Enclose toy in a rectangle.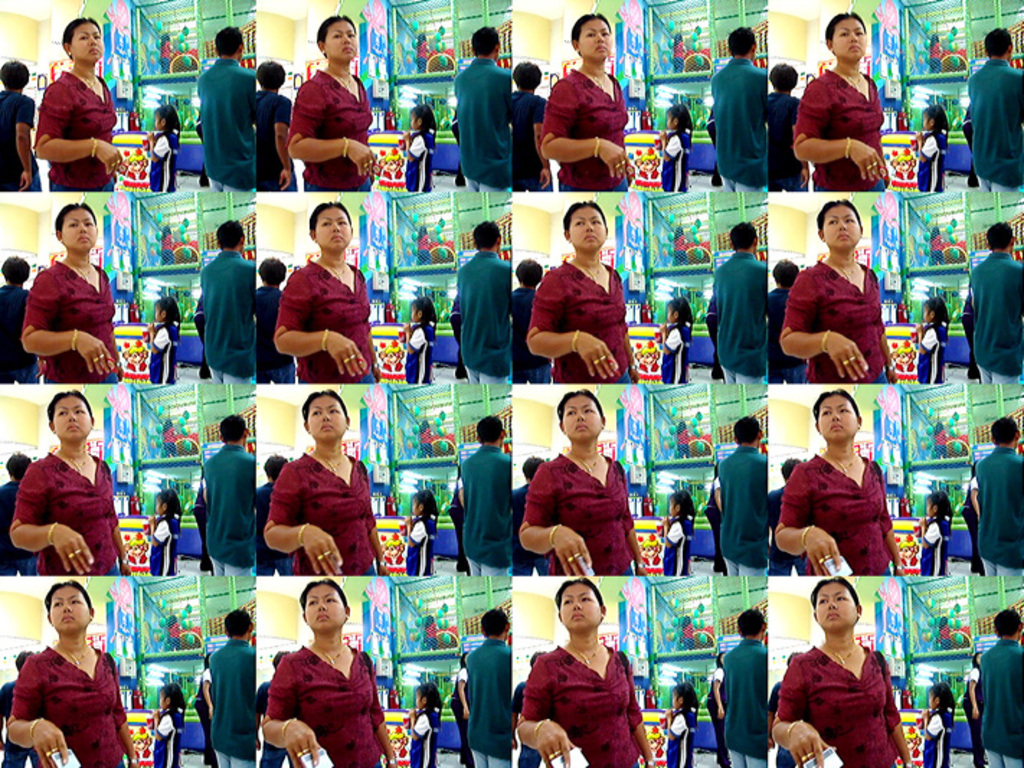
{"x1": 674, "y1": 222, "x2": 706, "y2": 264}.
